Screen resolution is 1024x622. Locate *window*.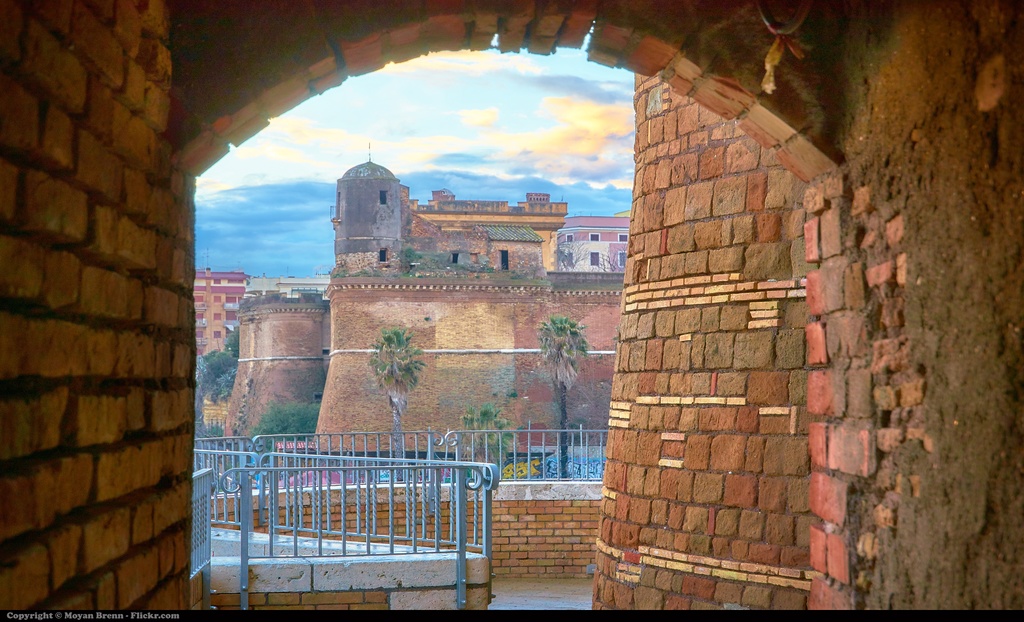
452,250,463,268.
